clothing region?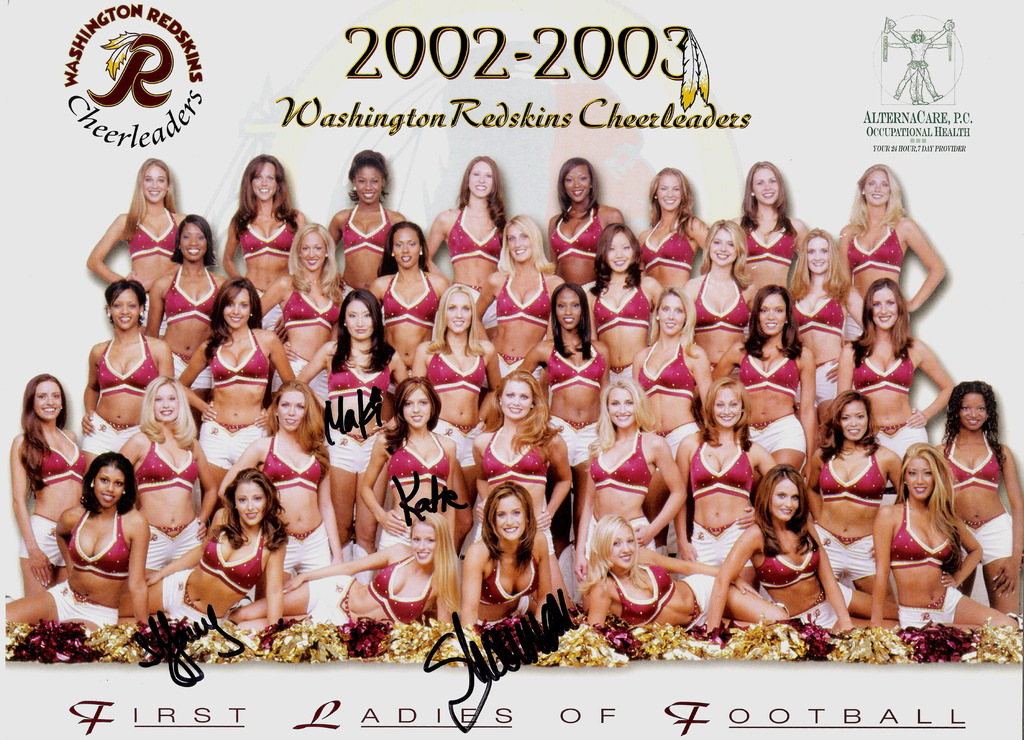
l=447, t=204, r=504, b=262
